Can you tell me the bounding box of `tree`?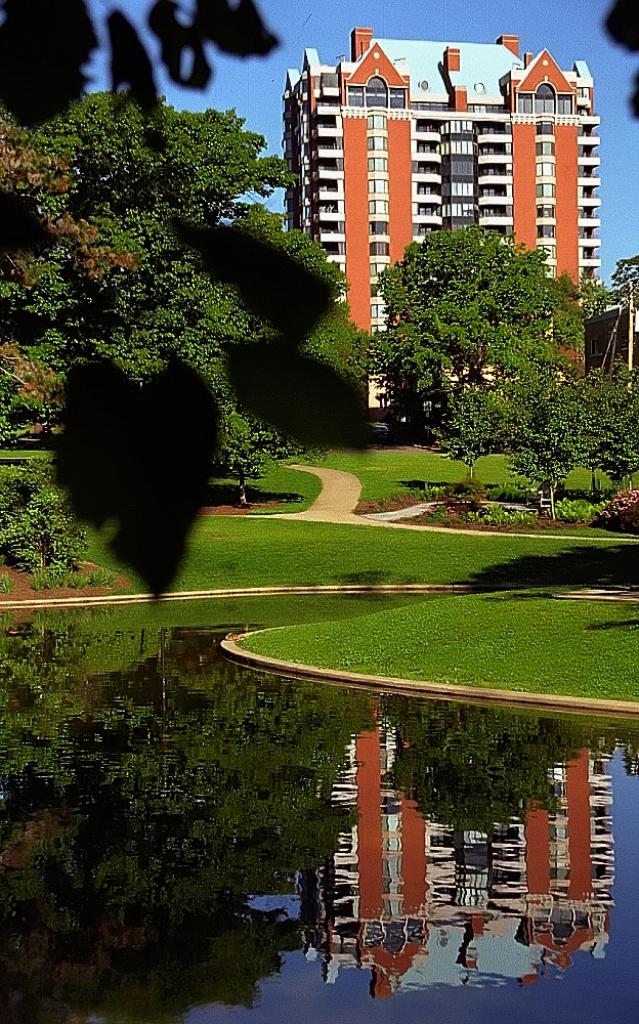
560,358,638,503.
